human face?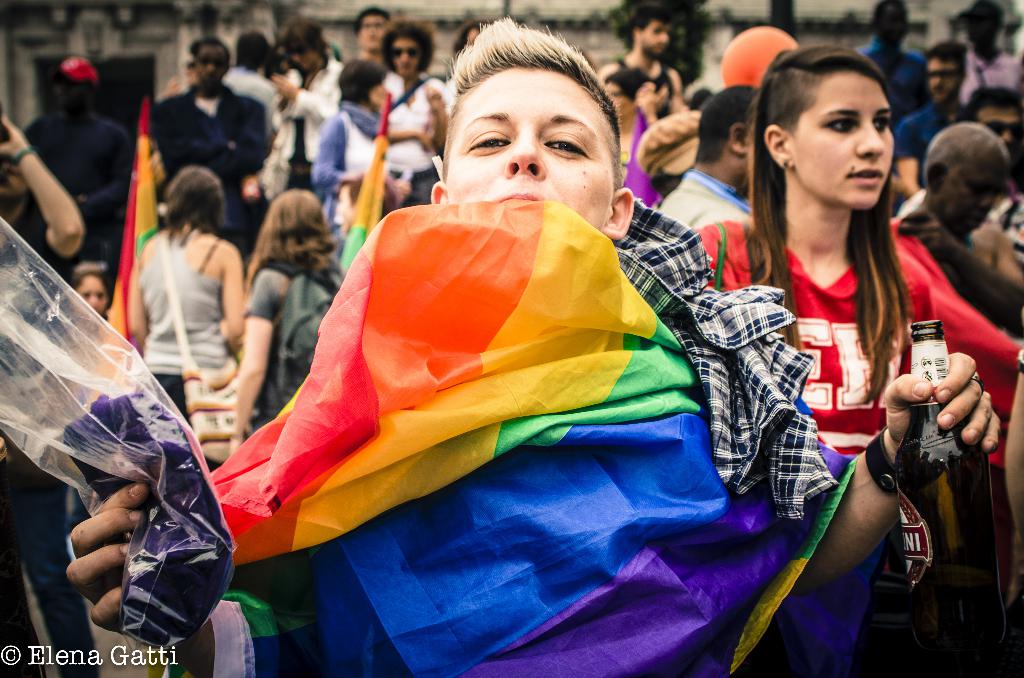
{"x1": 980, "y1": 101, "x2": 1023, "y2": 149}
